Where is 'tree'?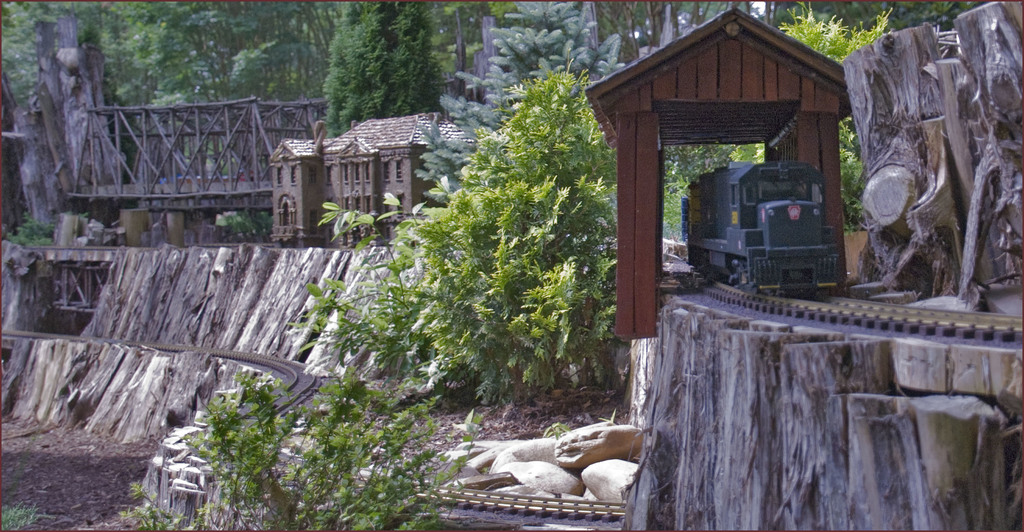
<region>360, 54, 641, 401</region>.
